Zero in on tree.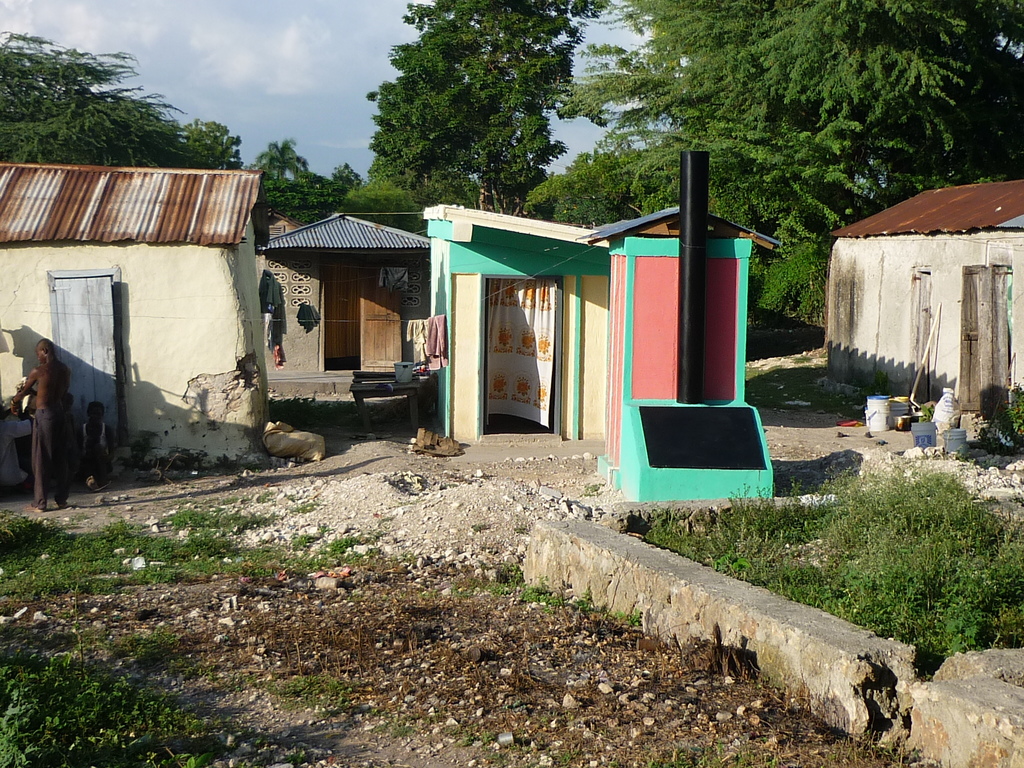
Zeroed in: 175 114 263 175.
